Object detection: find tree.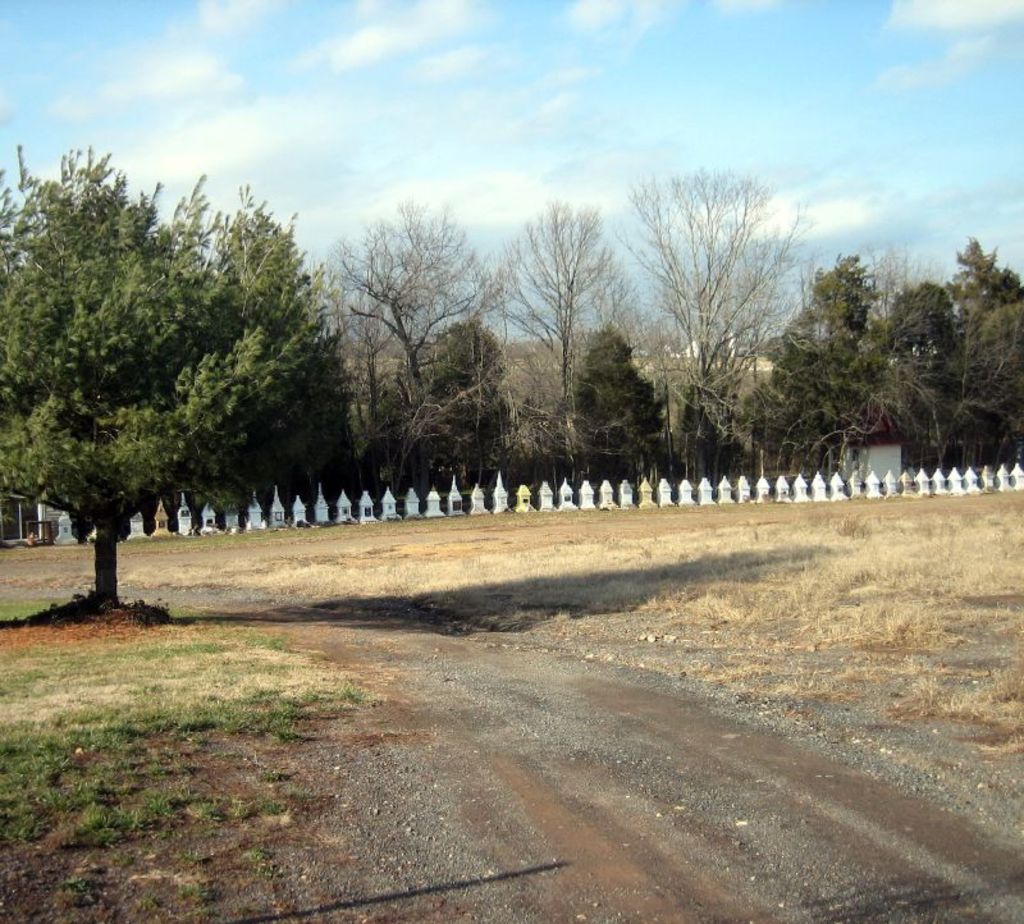
region(580, 316, 668, 474).
